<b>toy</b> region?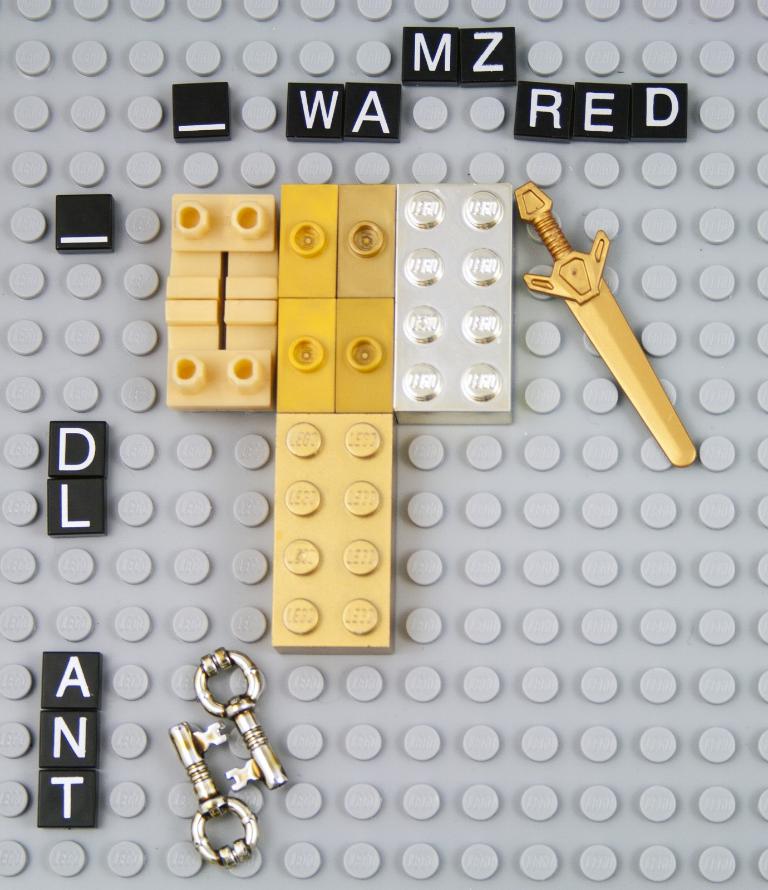
392/184/497/438
